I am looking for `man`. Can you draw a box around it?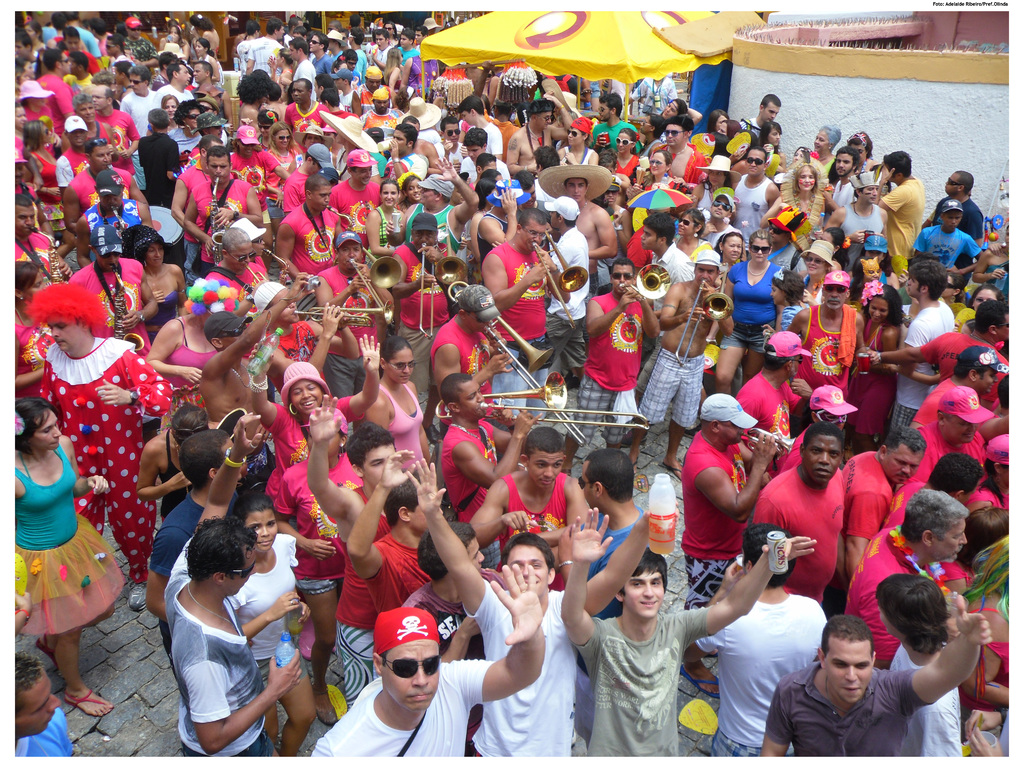
Sure, the bounding box is locate(440, 112, 470, 173).
